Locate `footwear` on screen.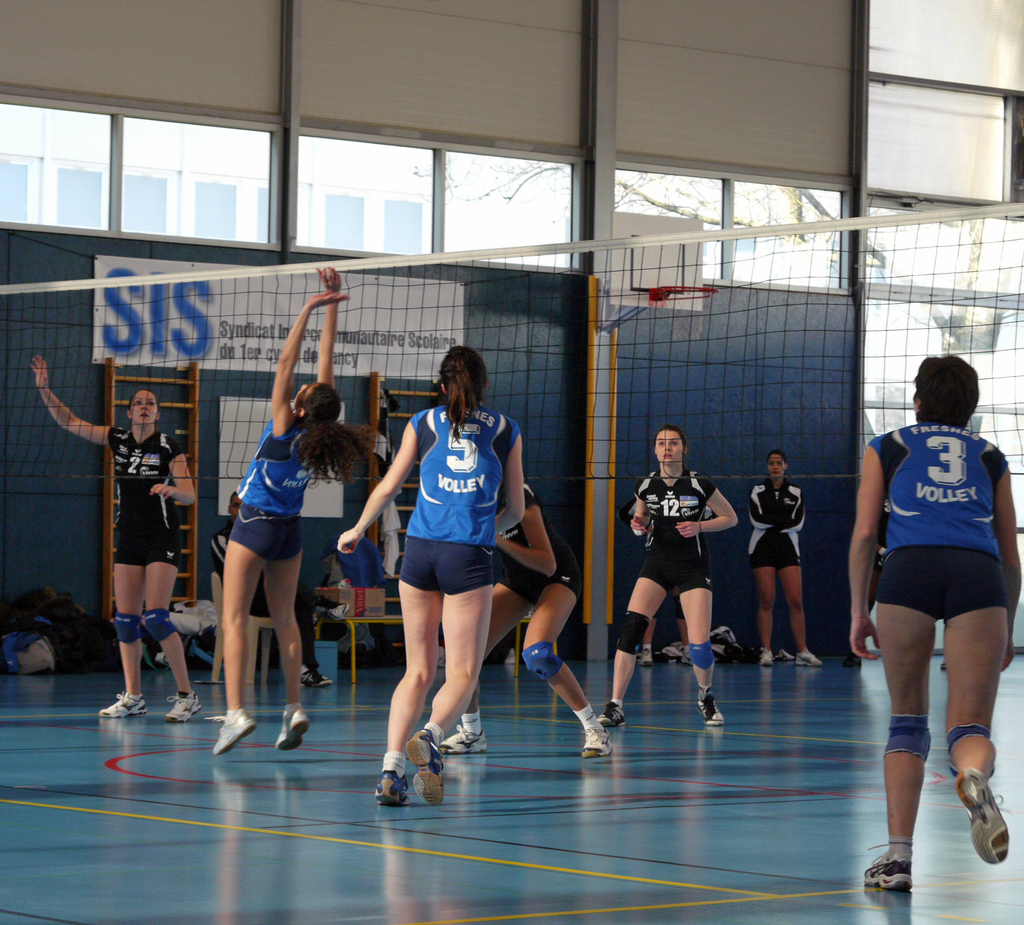
On screen at select_region(207, 706, 255, 753).
